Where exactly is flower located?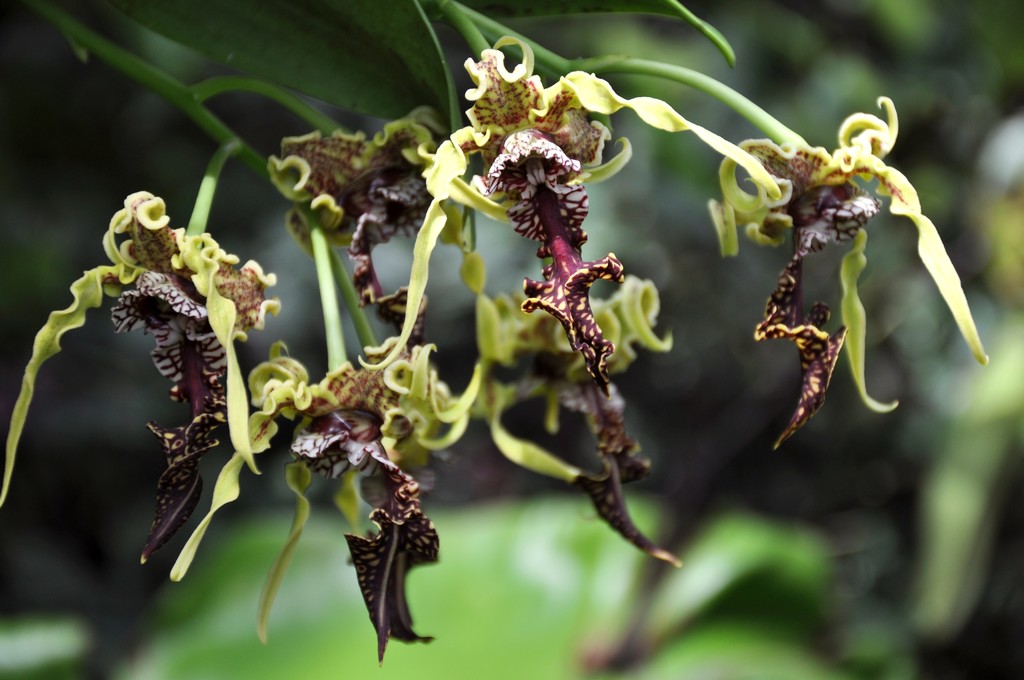
Its bounding box is locate(1, 188, 284, 565).
